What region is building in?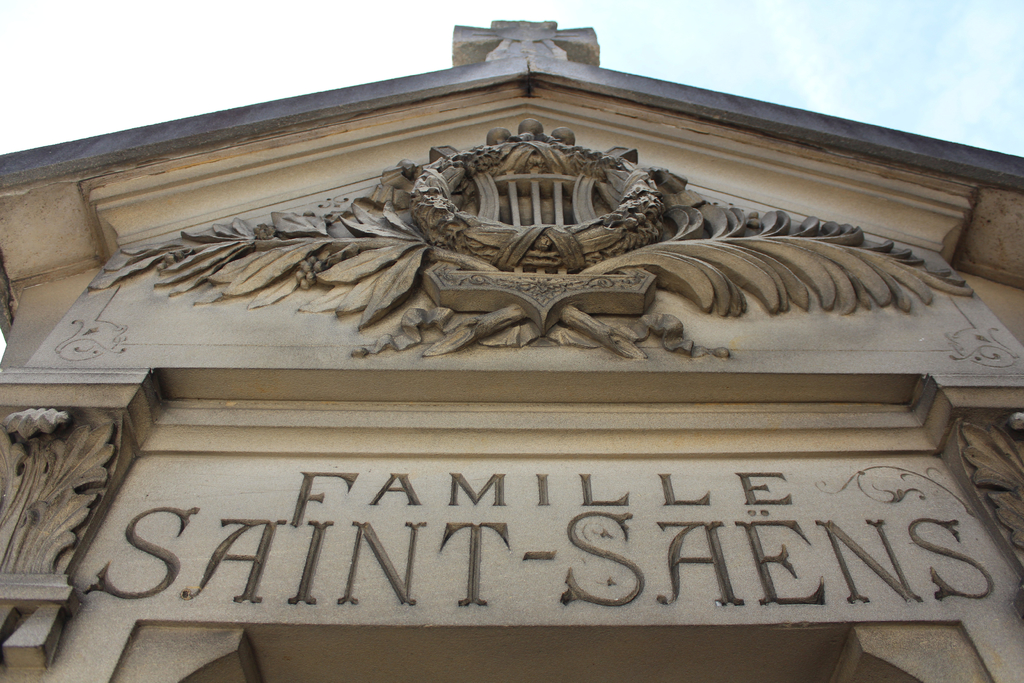
bbox=[0, 12, 1023, 682].
